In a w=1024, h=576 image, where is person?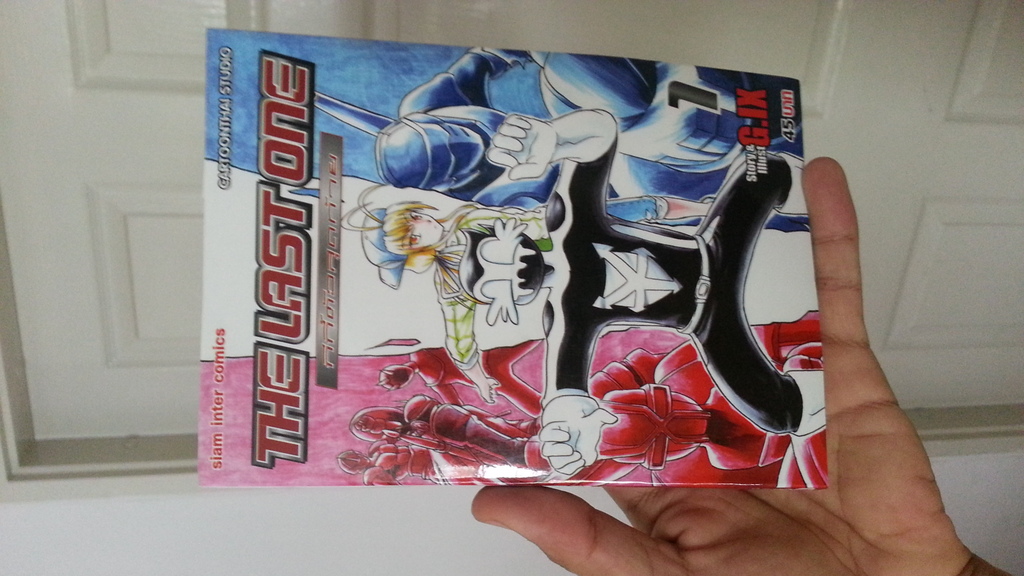
{"left": 470, "top": 152, "right": 1014, "bottom": 575}.
